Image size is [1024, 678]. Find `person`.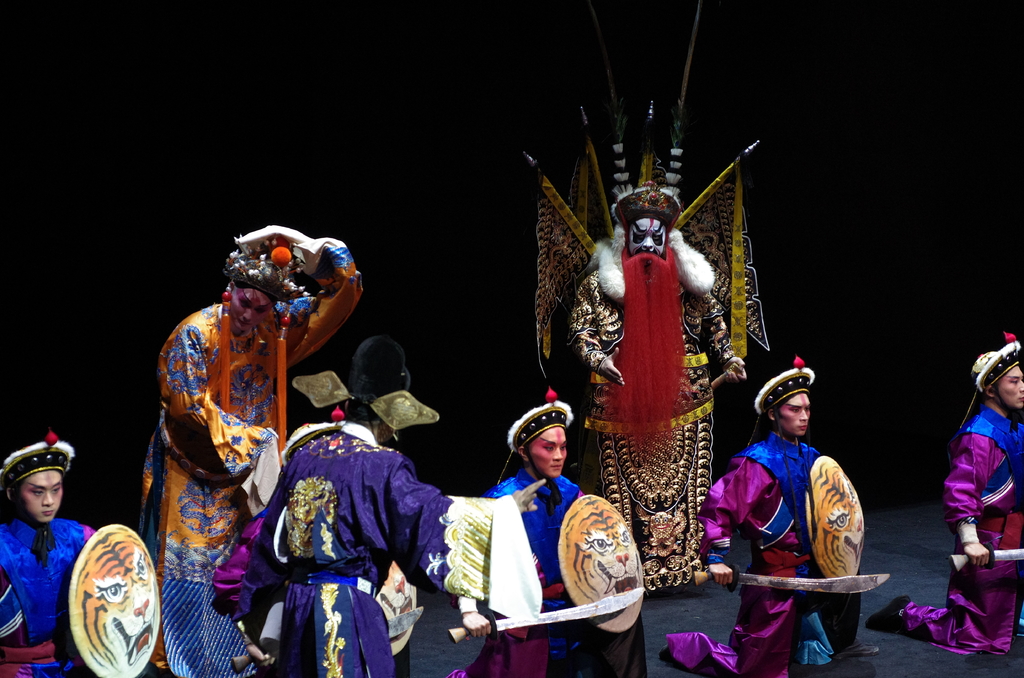
l=661, t=353, r=866, b=677.
